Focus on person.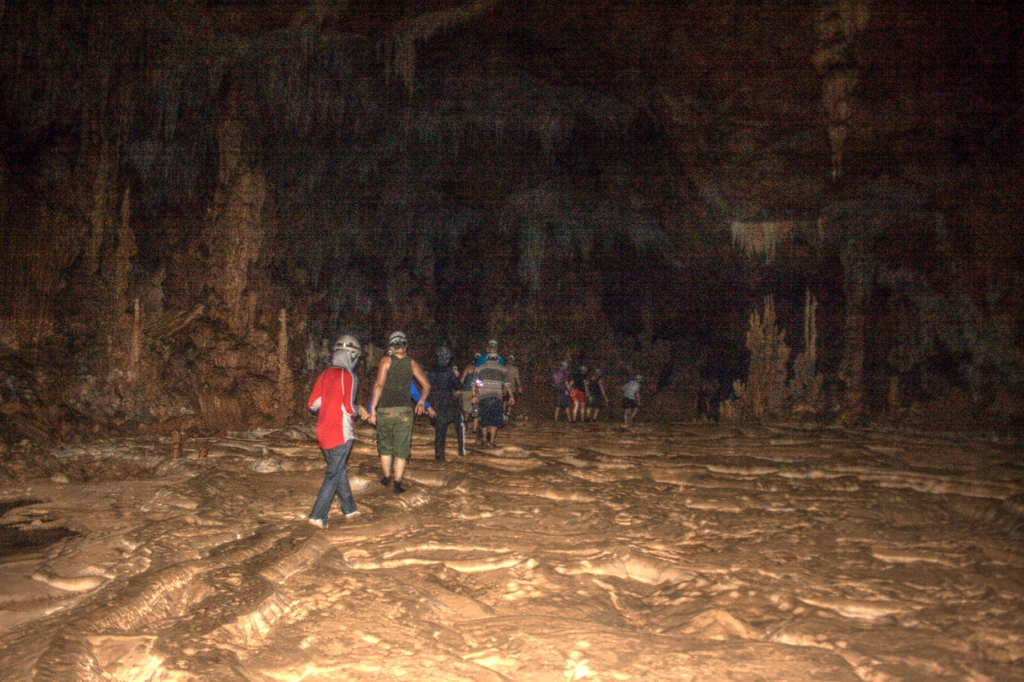
Focused at bbox=(575, 361, 588, 422).
